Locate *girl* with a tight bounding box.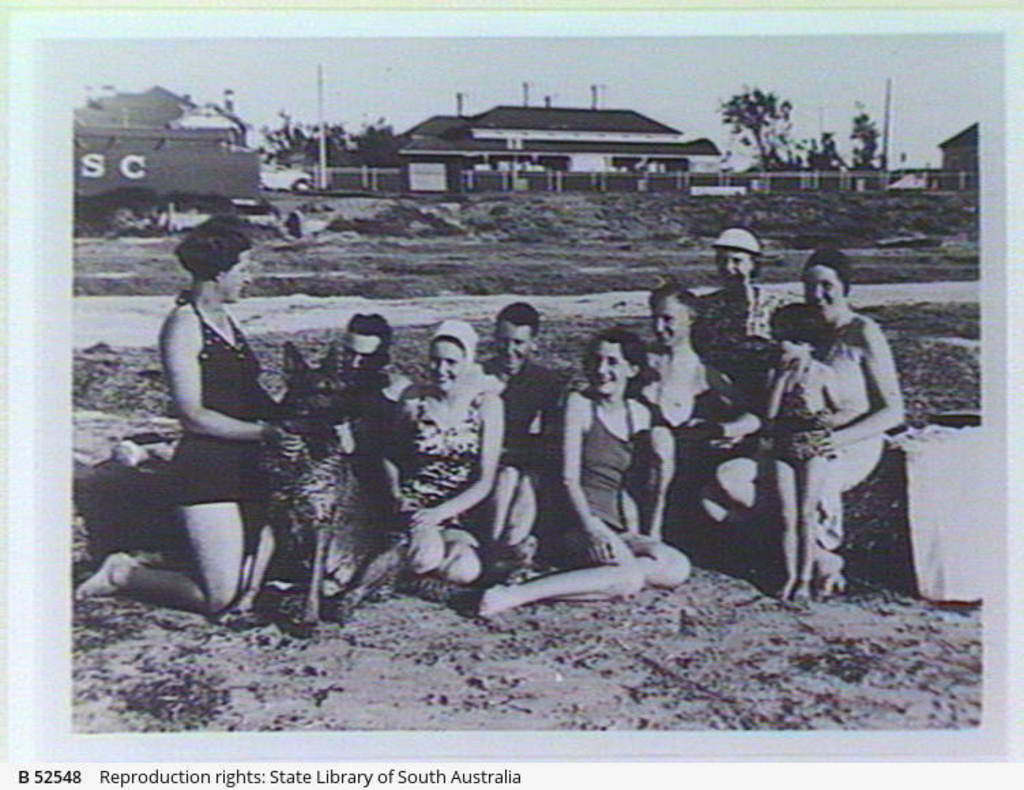
locate(763, 302, 846, 612).
